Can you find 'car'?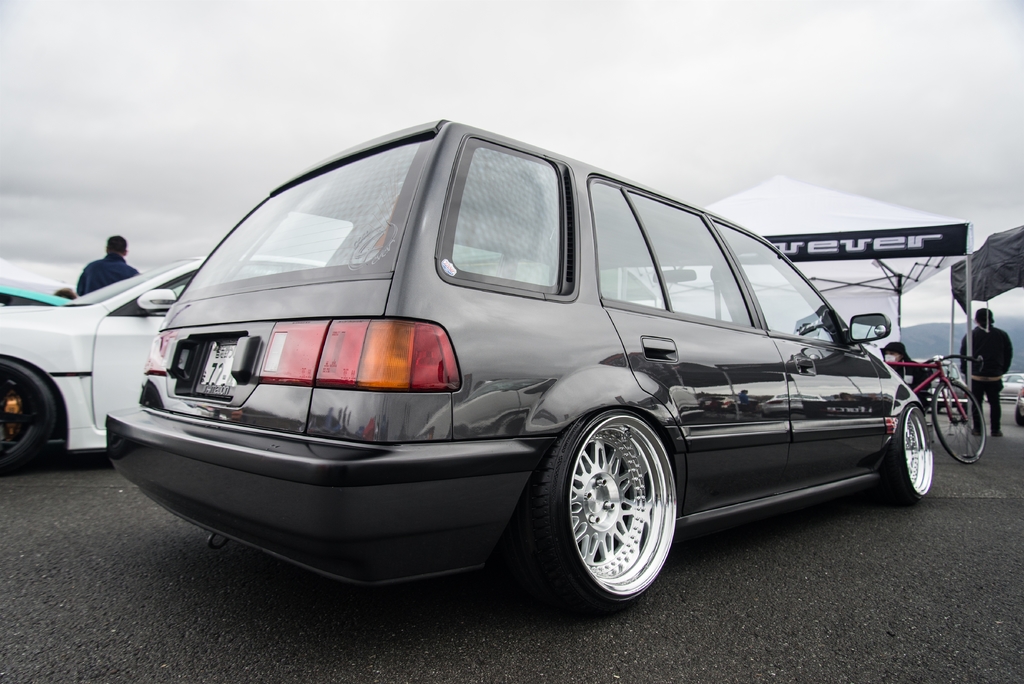
Yes, bounding box: [x1=0, y1=254, x2=328, y2=475].
